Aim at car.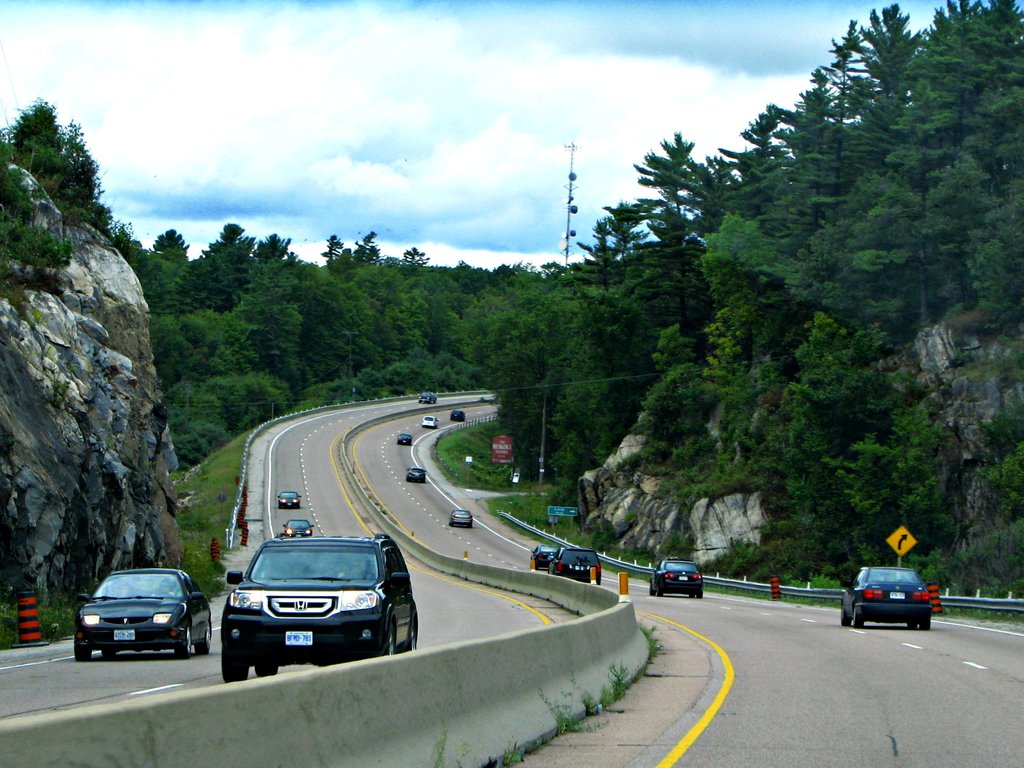
Aimed at rect(65, 561, 216, 659).
